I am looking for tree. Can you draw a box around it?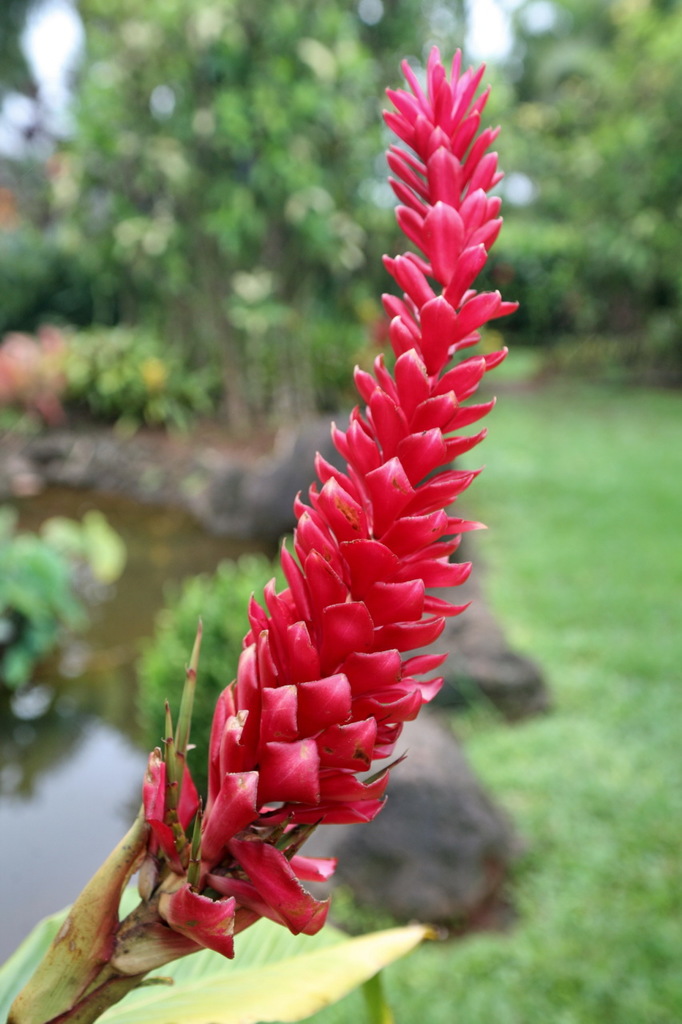
Sure, the bounding box is select_region(0, 202, 133, 358).
